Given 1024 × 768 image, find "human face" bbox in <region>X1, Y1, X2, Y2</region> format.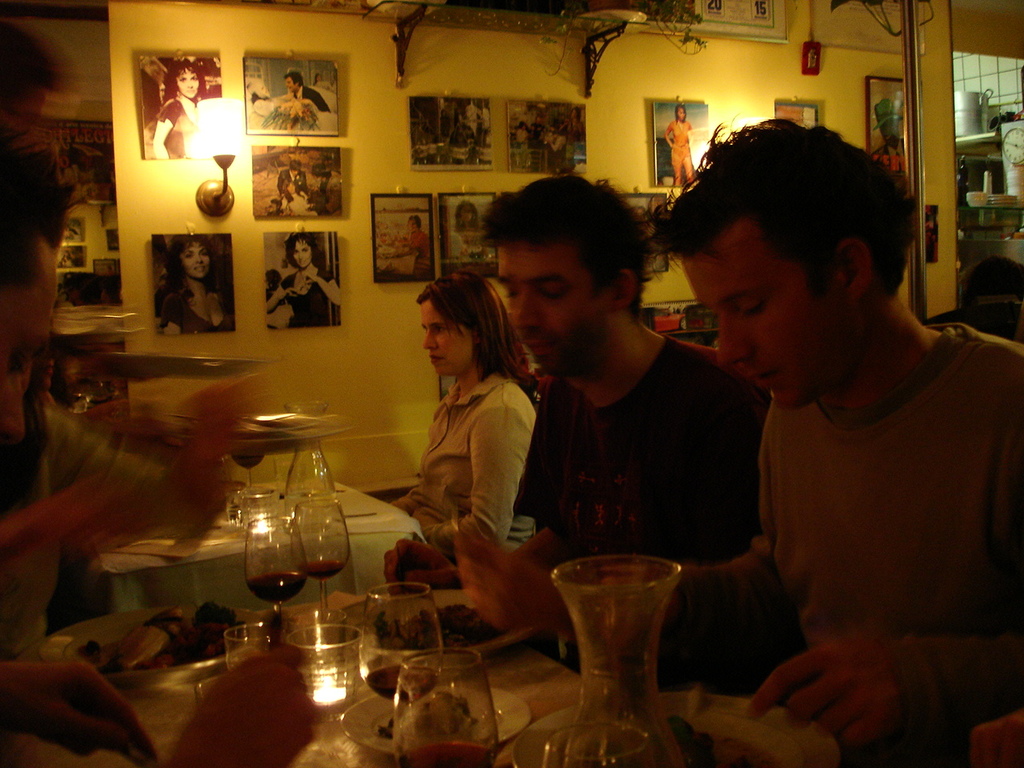
<region>290, 167, 302, 177</region>.
